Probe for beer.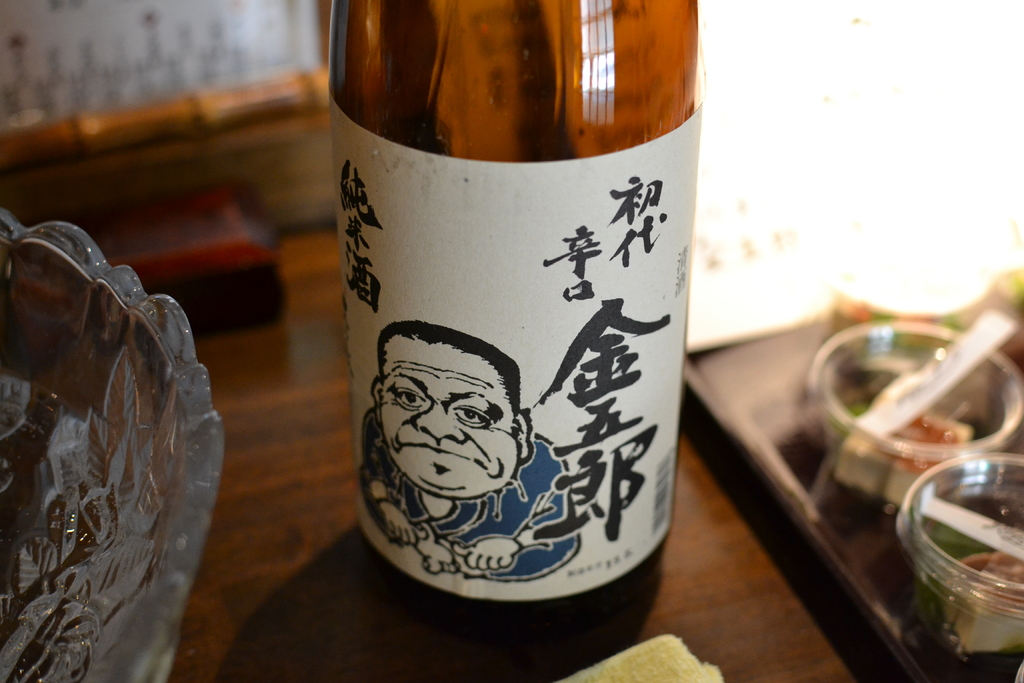
Probe result: locate(311, 15, 702, 633).
